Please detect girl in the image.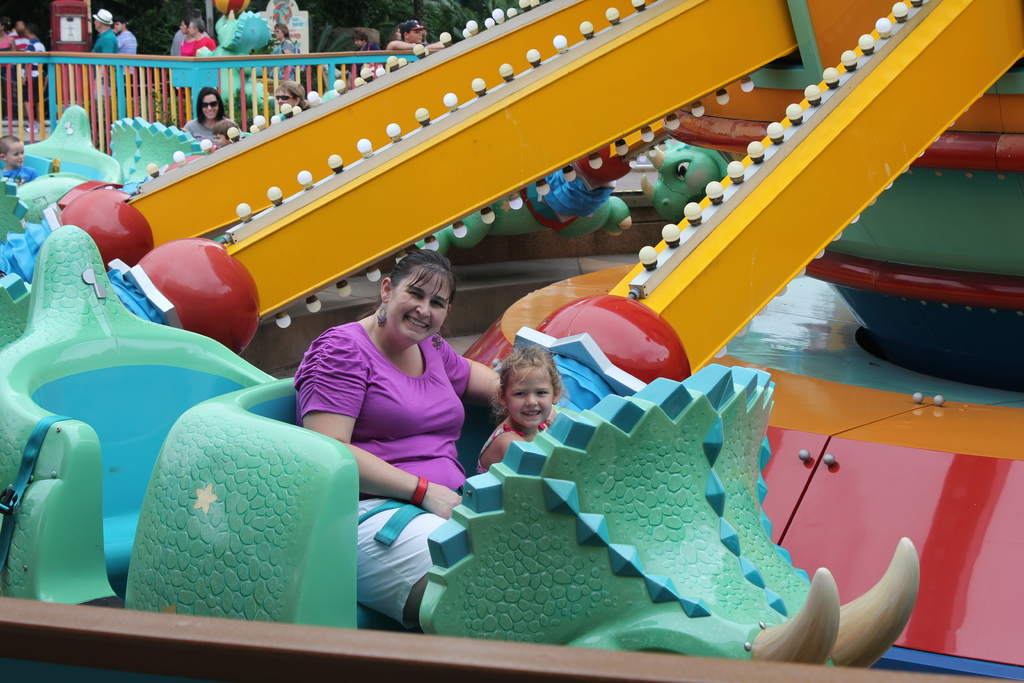
(212, 119, 239, 150).
